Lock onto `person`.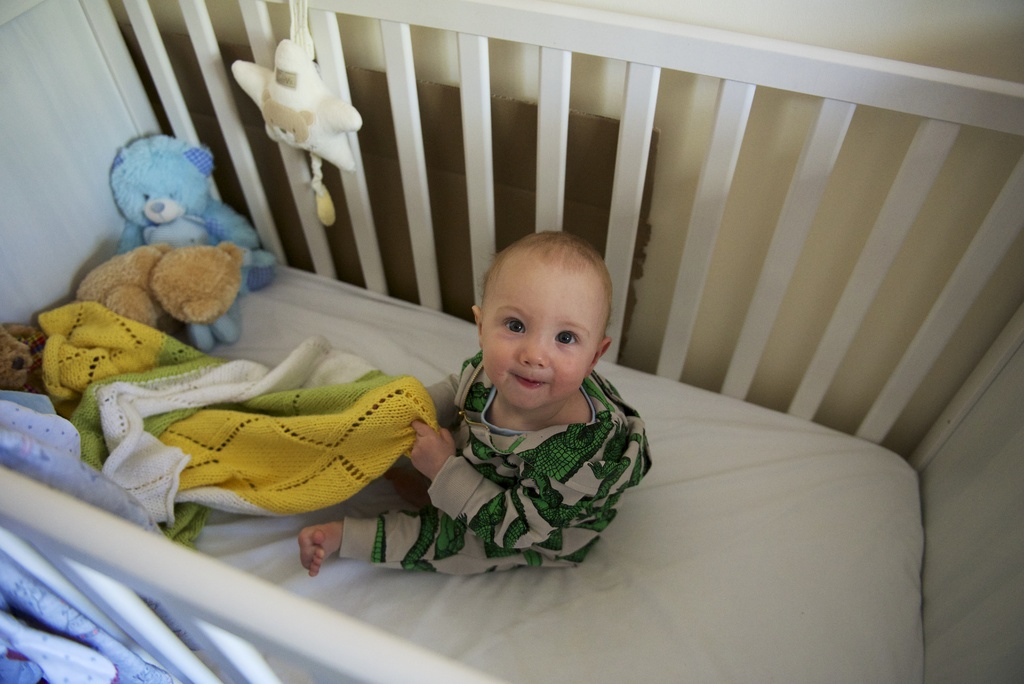
Locked: [x1=296, y1=230, x2=650, y2=575].
